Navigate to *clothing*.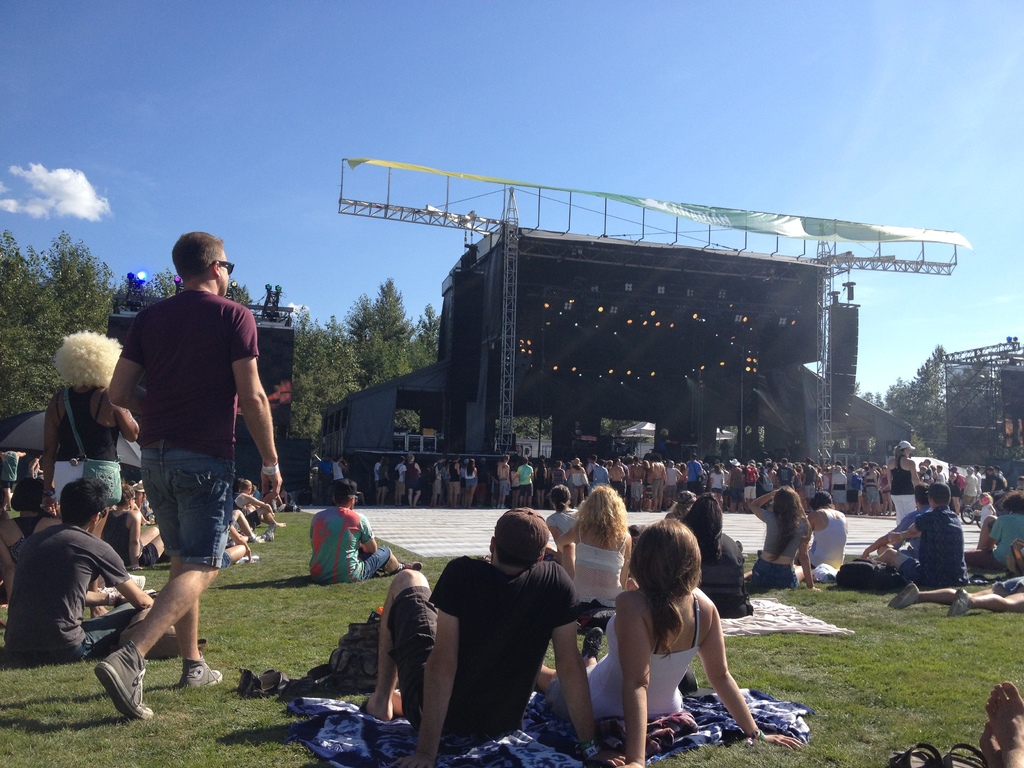
Navigation target: 378,462,391,487.
